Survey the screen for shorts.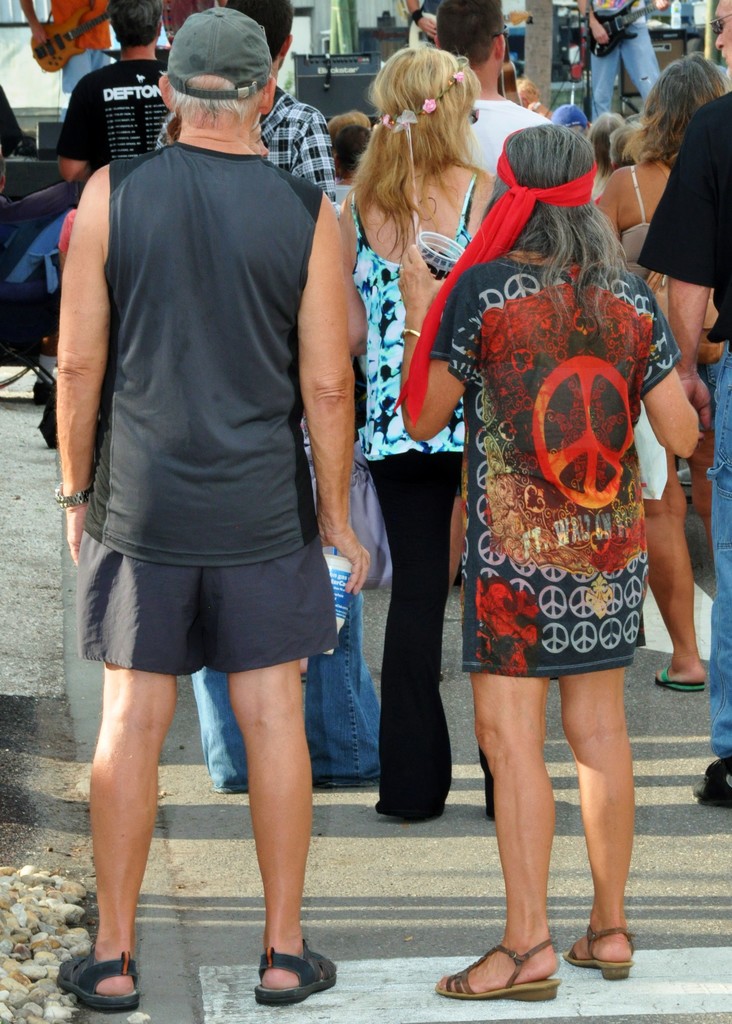
Survey found: 70/551/336/665.
